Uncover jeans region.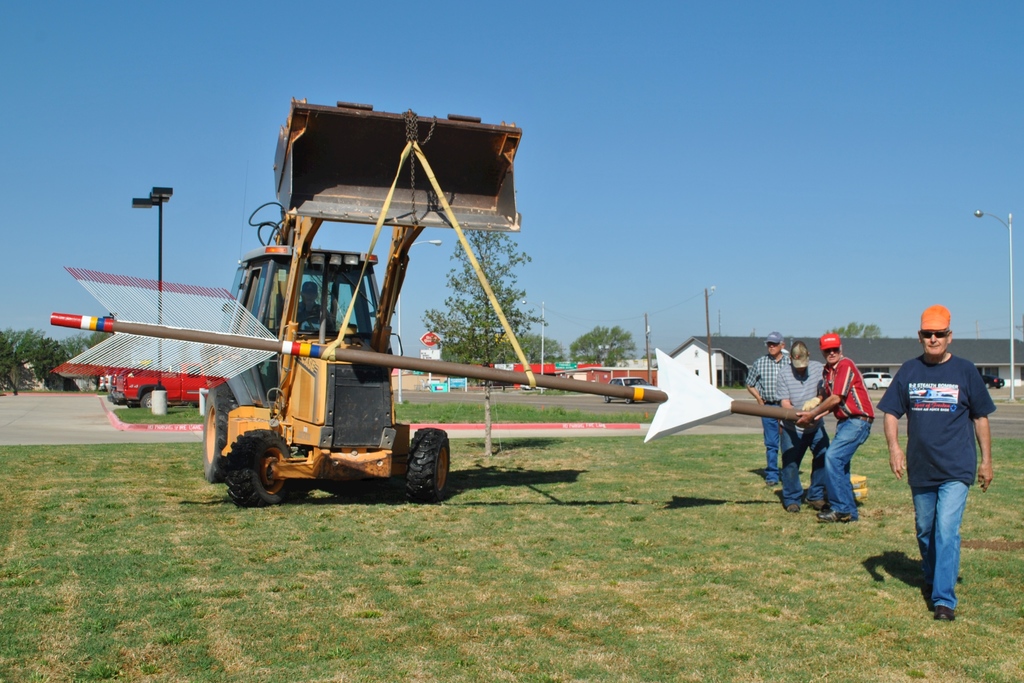
Uncovered: detection(764, 421, 778, 481).
